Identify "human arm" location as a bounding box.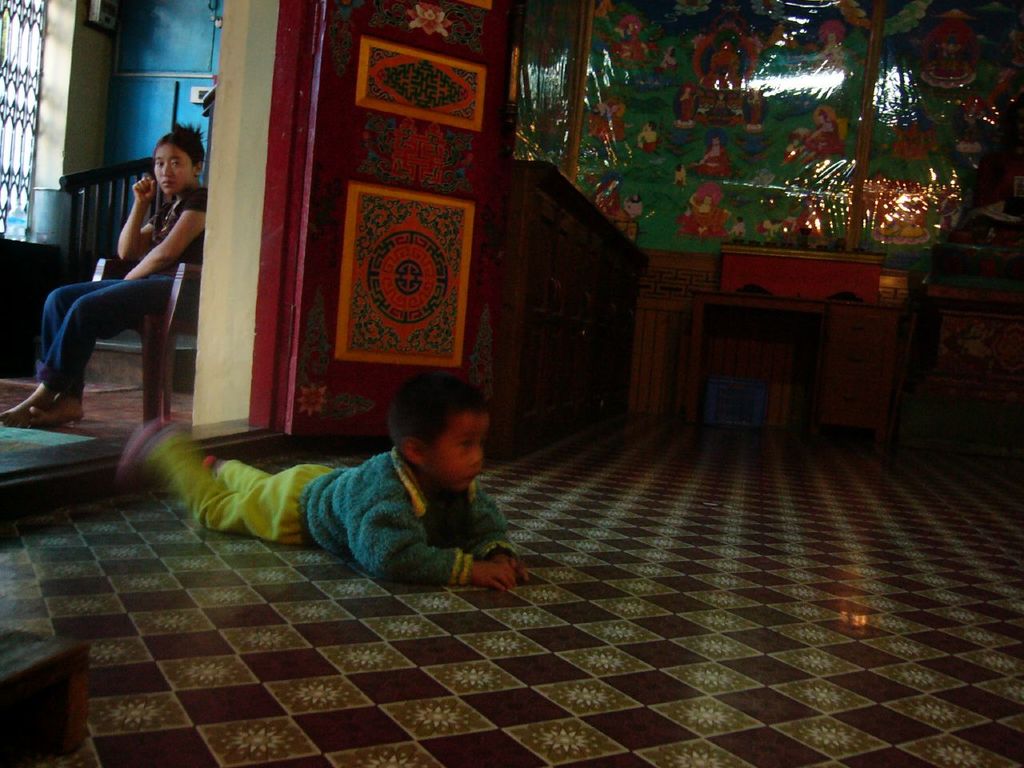
[113, 175, 170, 258].
